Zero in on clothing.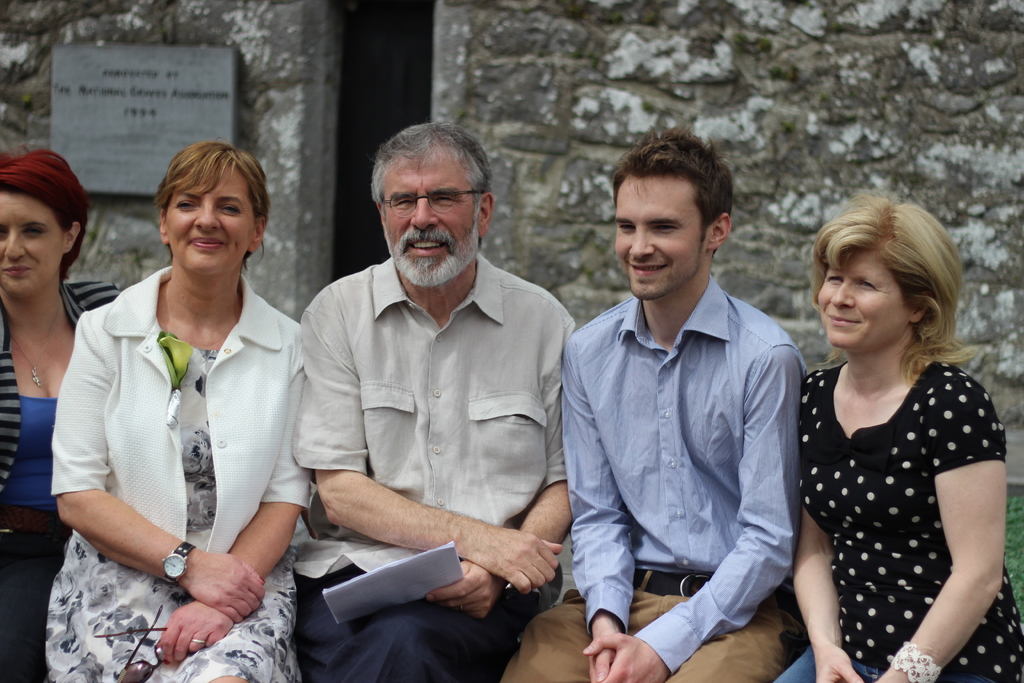
Zeroed in: crop(794, 343, 1004, 659).
